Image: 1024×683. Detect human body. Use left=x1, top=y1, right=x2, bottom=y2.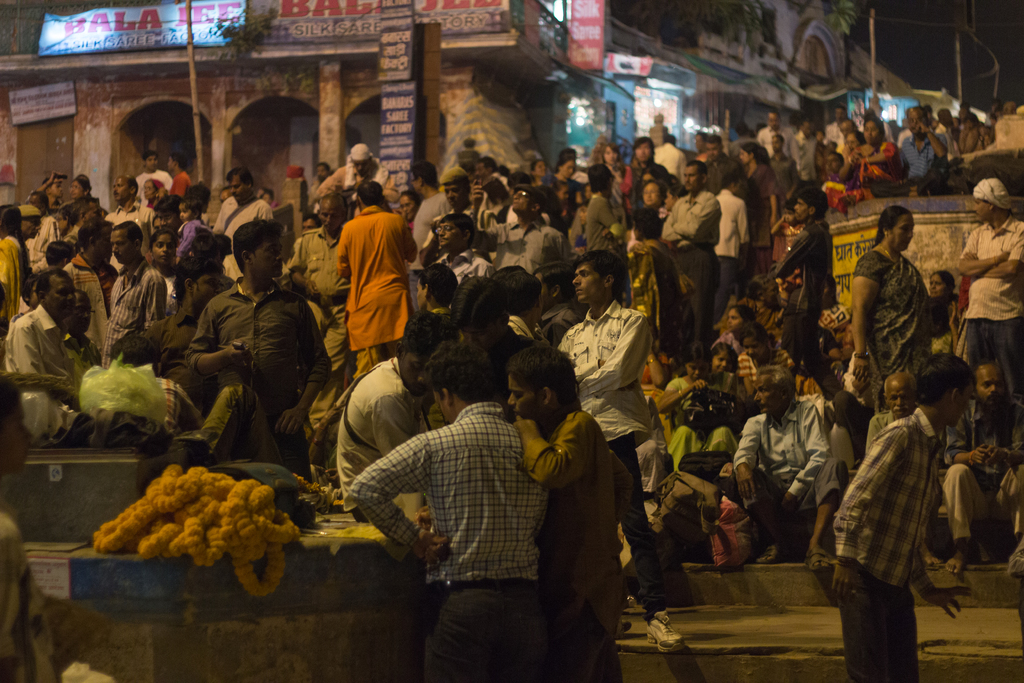
left=843, top=197, right=932, bottom=399.
